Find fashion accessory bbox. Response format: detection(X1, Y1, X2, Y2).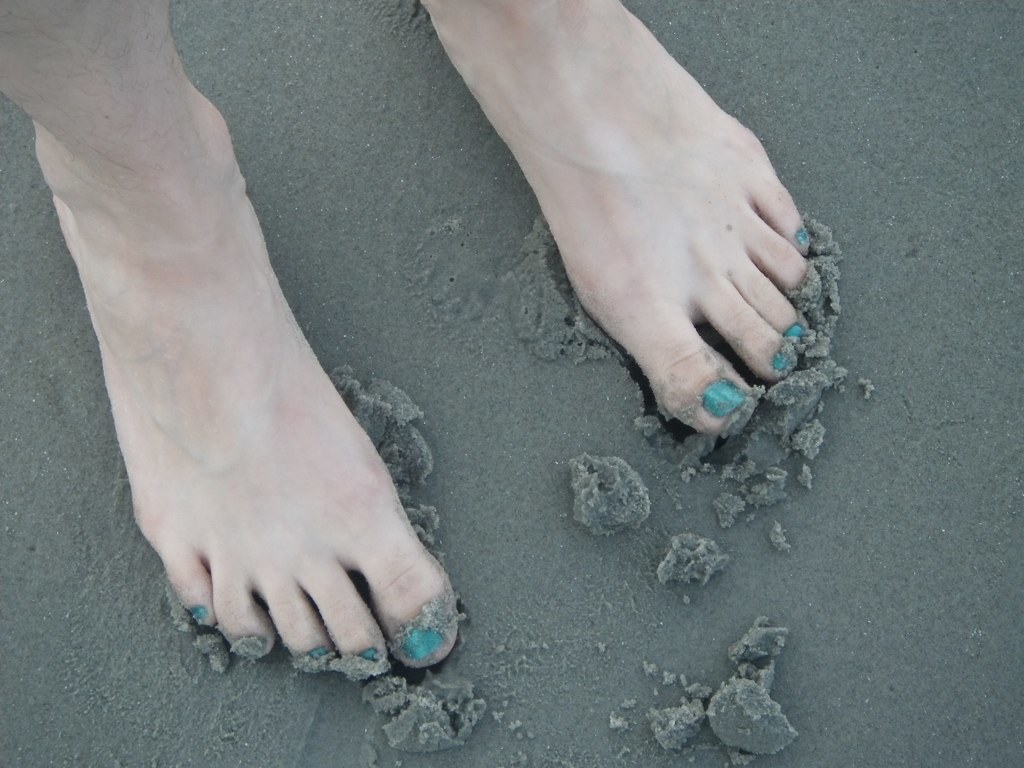
detection(308, 647, 331, 666).
